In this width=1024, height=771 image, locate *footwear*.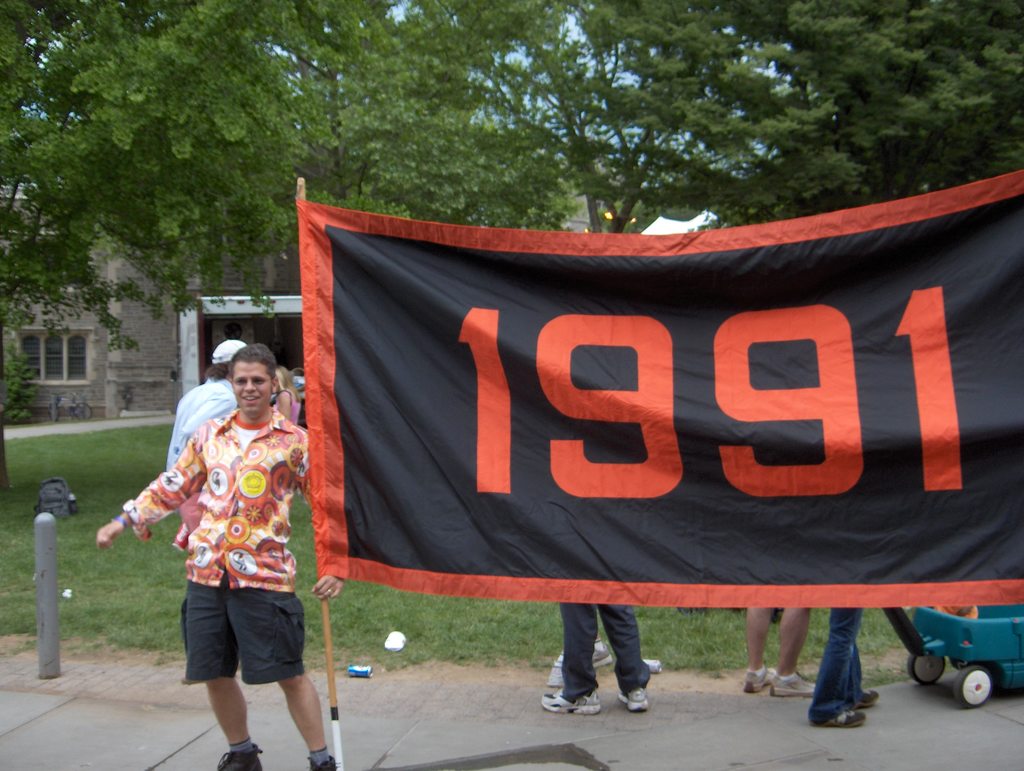
Bounding box: box(620, 686, 647, 710).
